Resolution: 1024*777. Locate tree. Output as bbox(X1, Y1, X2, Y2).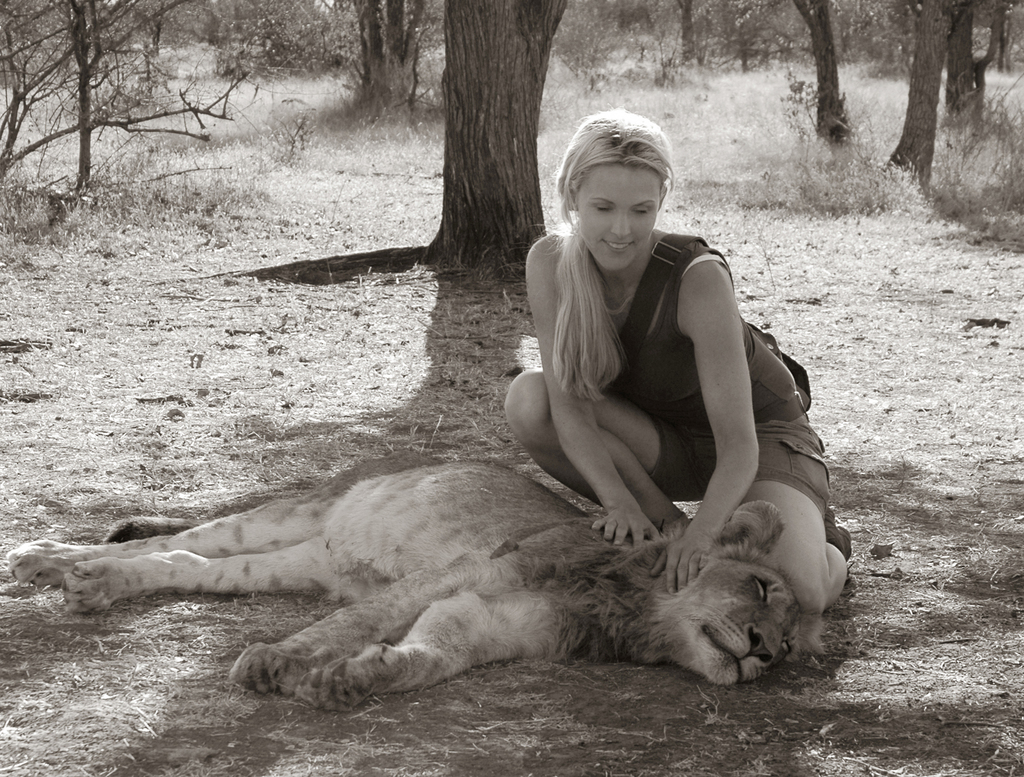
bbox(259, 0, 568, 268).
